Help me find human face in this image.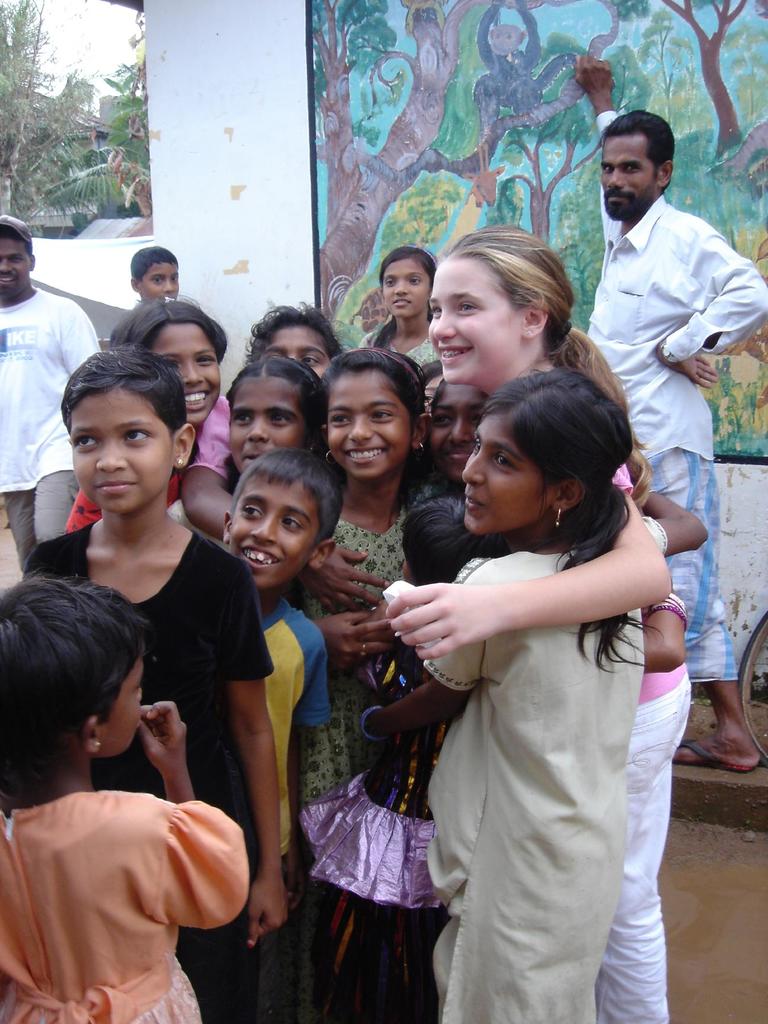
Found it: <box>228,369,298,468</box>.
